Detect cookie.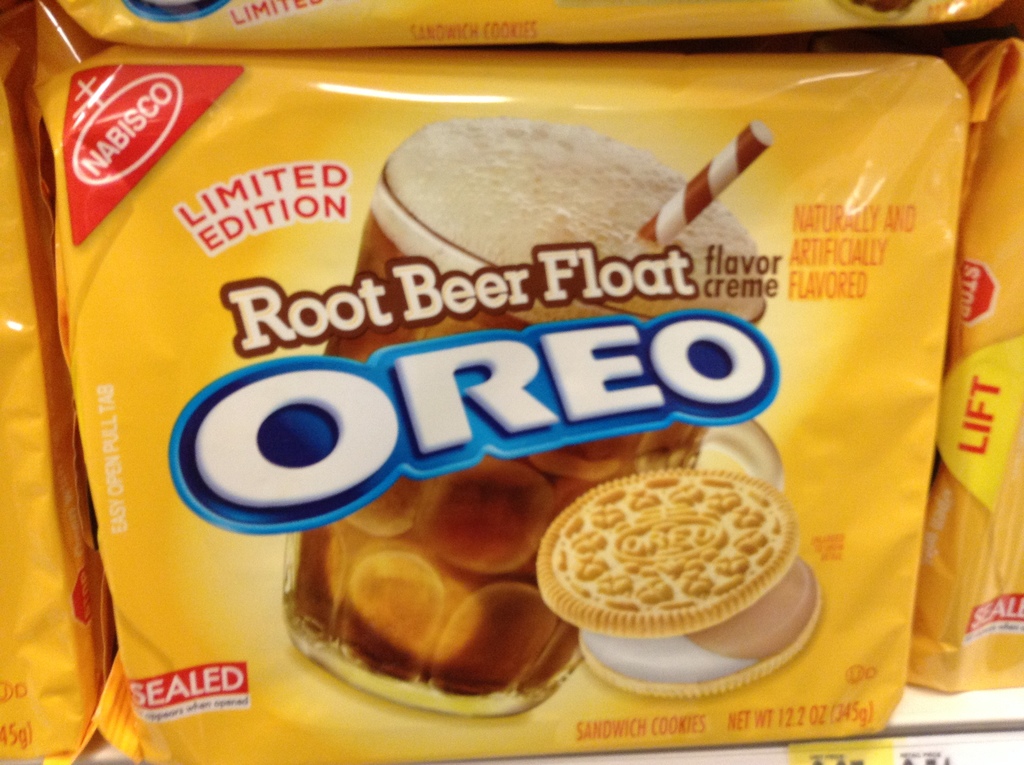
Detected at 531:464:823:702.
